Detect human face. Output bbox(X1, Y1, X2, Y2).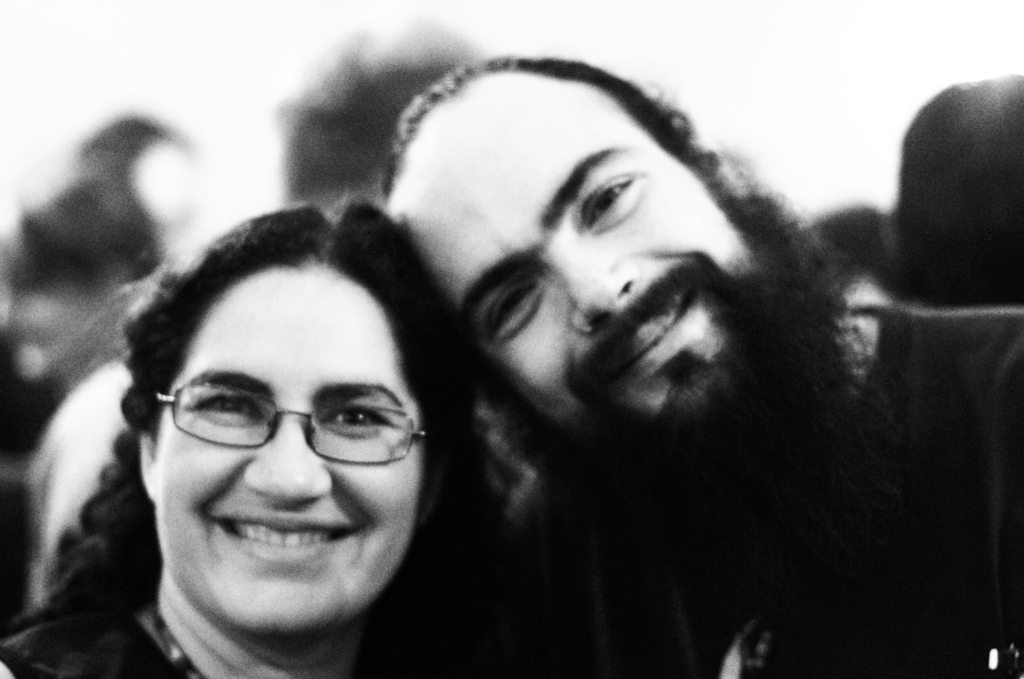
bbox(152, 262, 424, 634).
